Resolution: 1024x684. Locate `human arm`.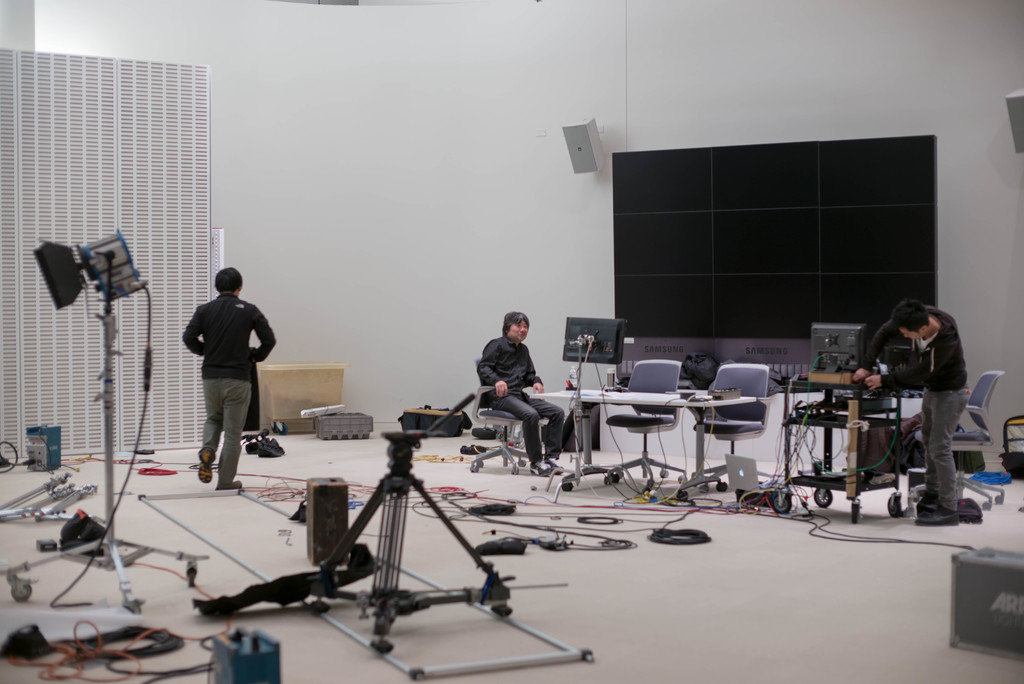
477, 343, 508, 402.
